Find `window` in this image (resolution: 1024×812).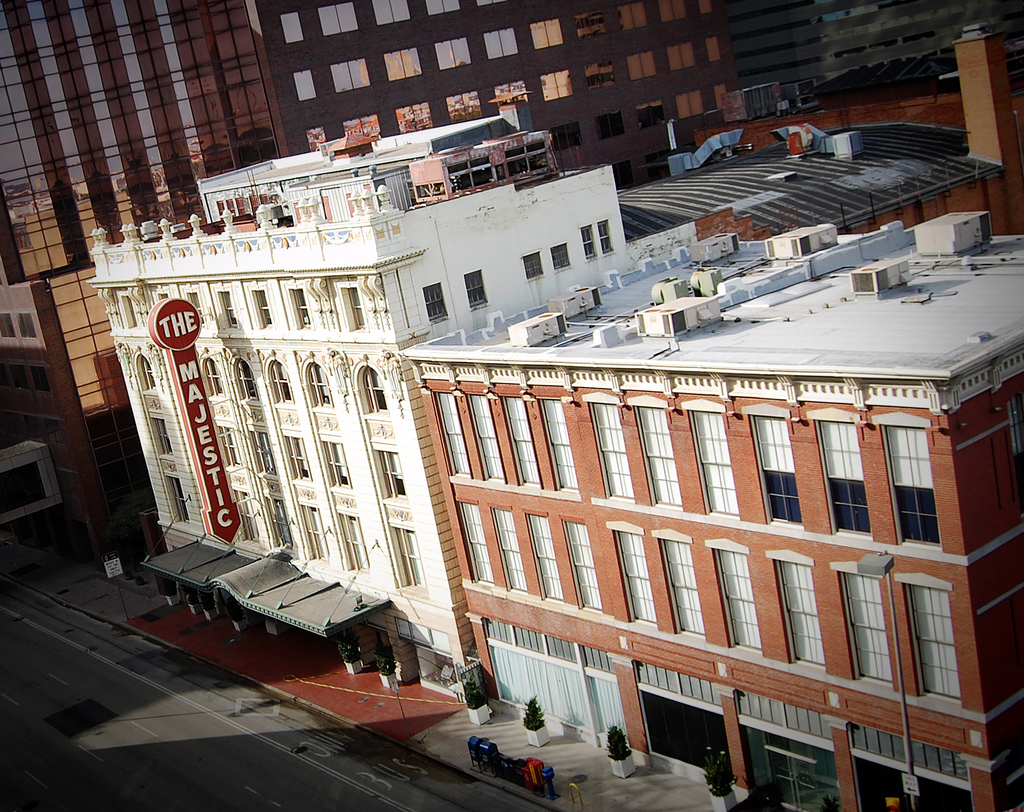
(left=616, top=0, right=652, bottom=32).
